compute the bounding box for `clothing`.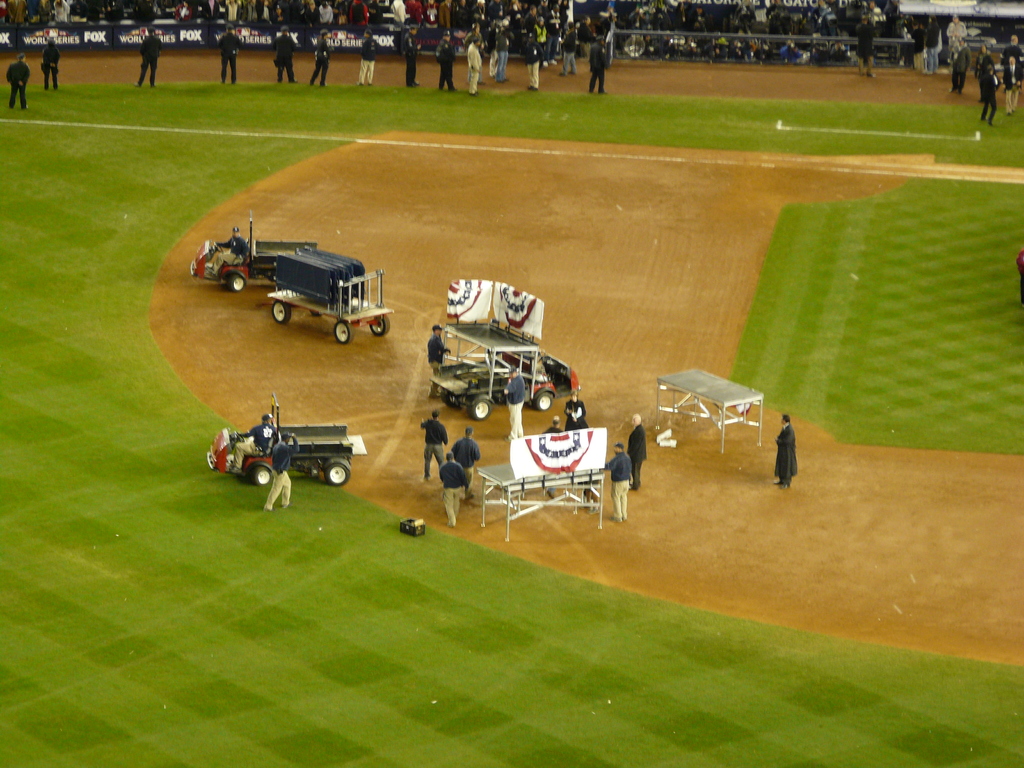
{"x1": 776, "y1": 422, "x2": 800, "y2": 484}.
